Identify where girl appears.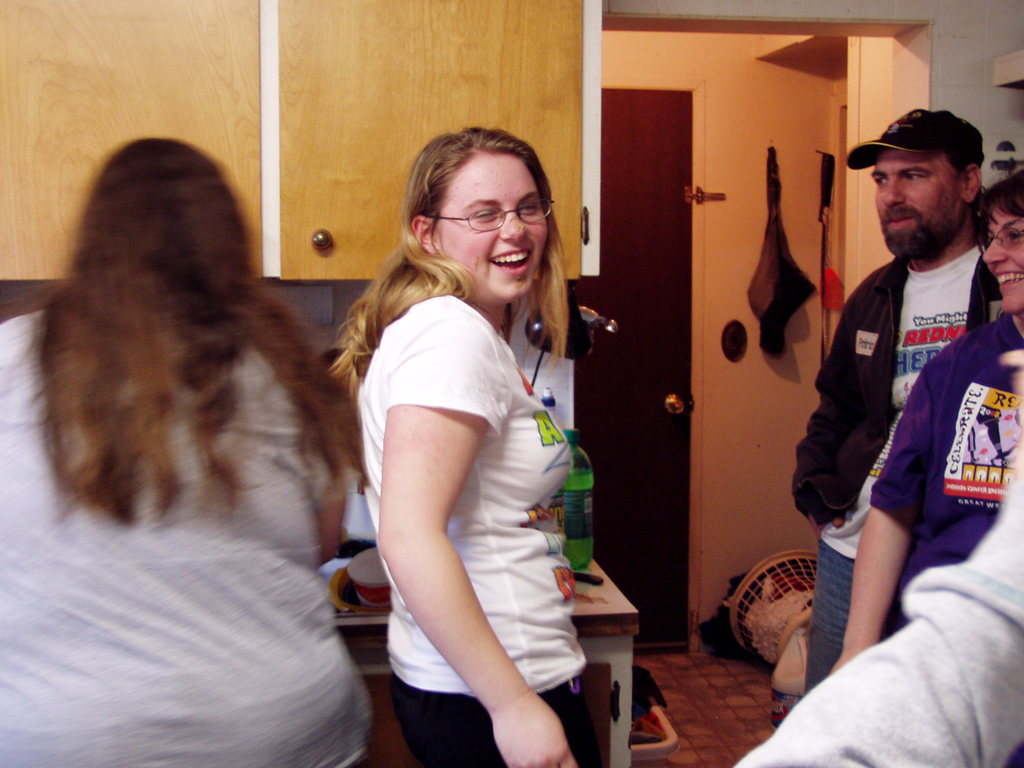
Appears at 328:121:602:764.
